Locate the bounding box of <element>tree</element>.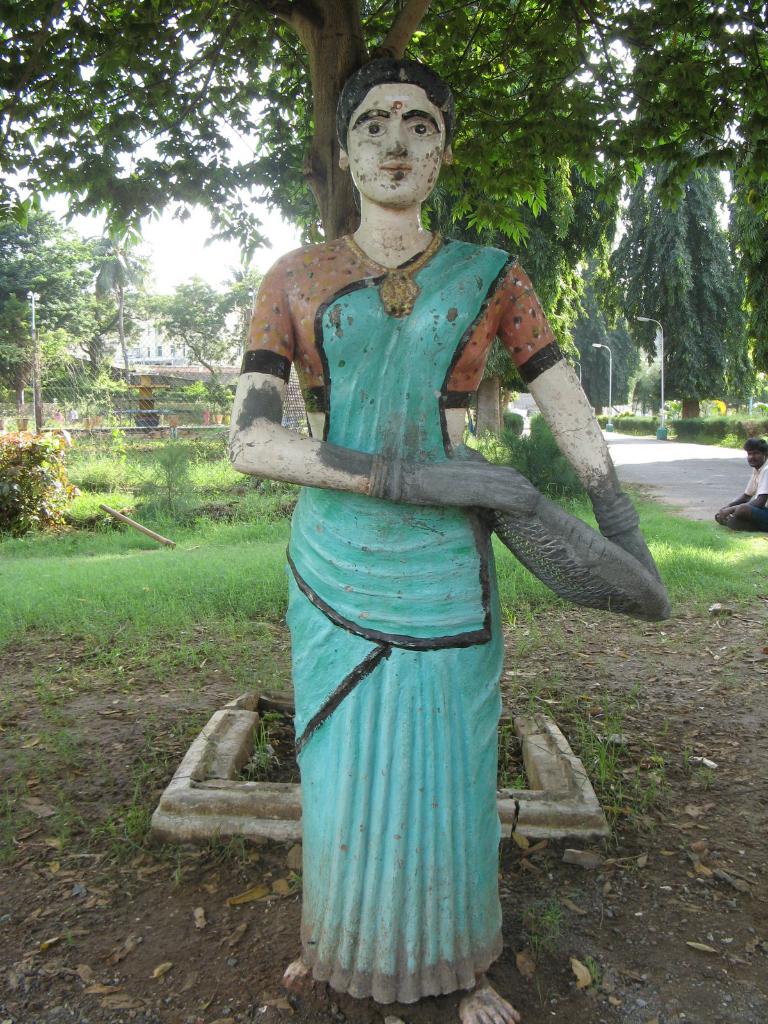
Bounding box: region(130, 433, 205, 527).
